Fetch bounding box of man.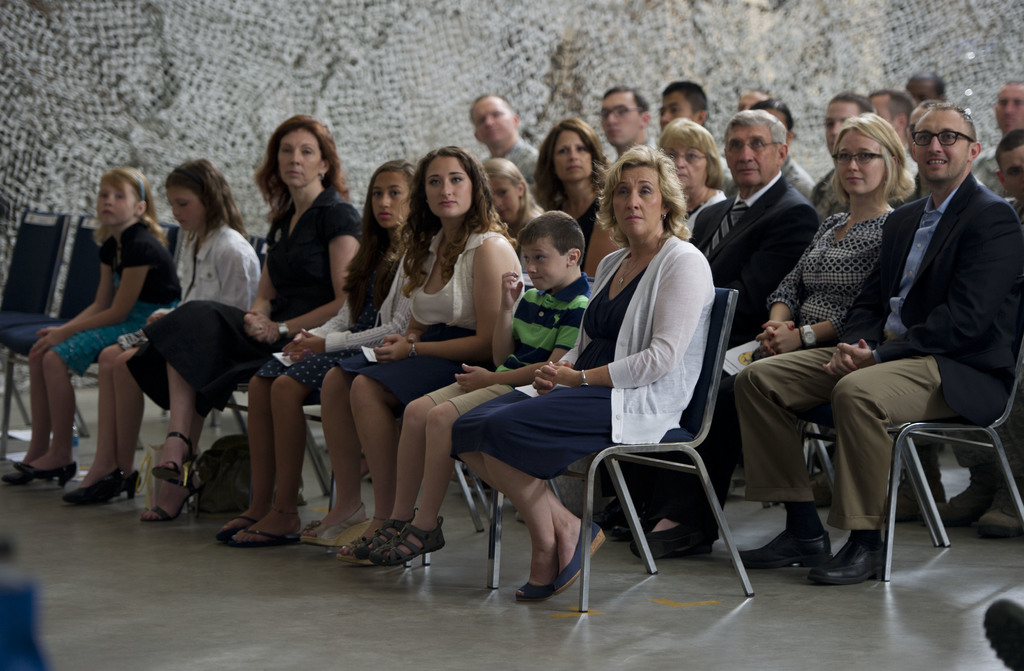
Bbox: (left=979, top=74, right=1012, bottom=191).
